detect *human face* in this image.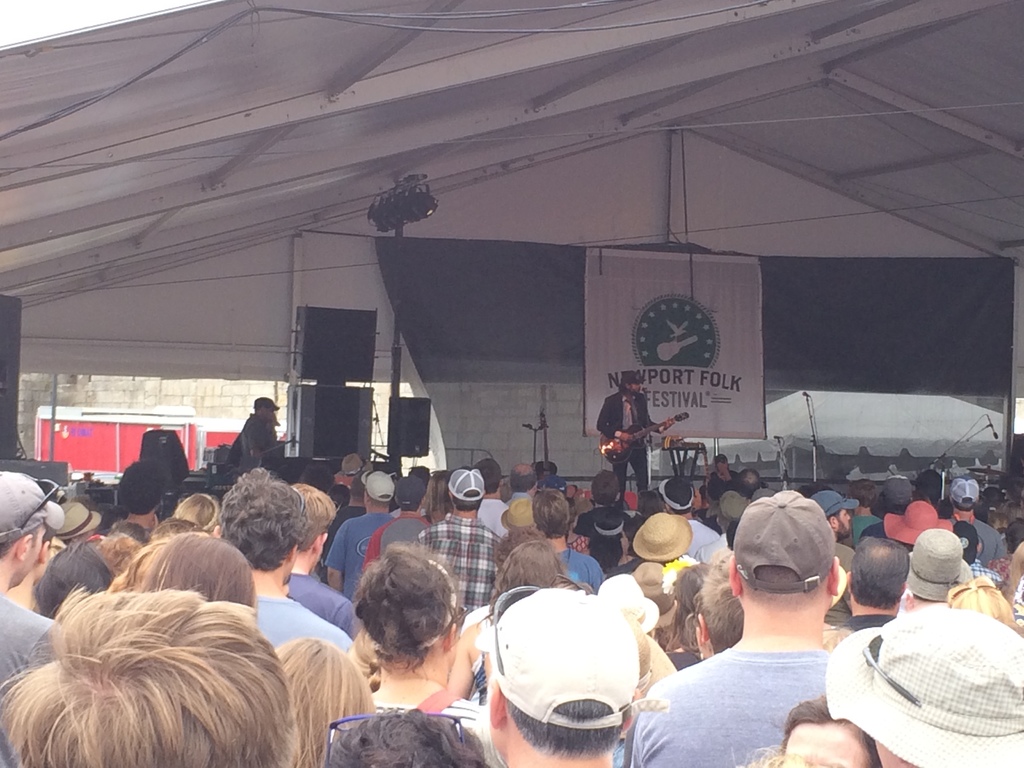
Detection: [16,525,44,588].
